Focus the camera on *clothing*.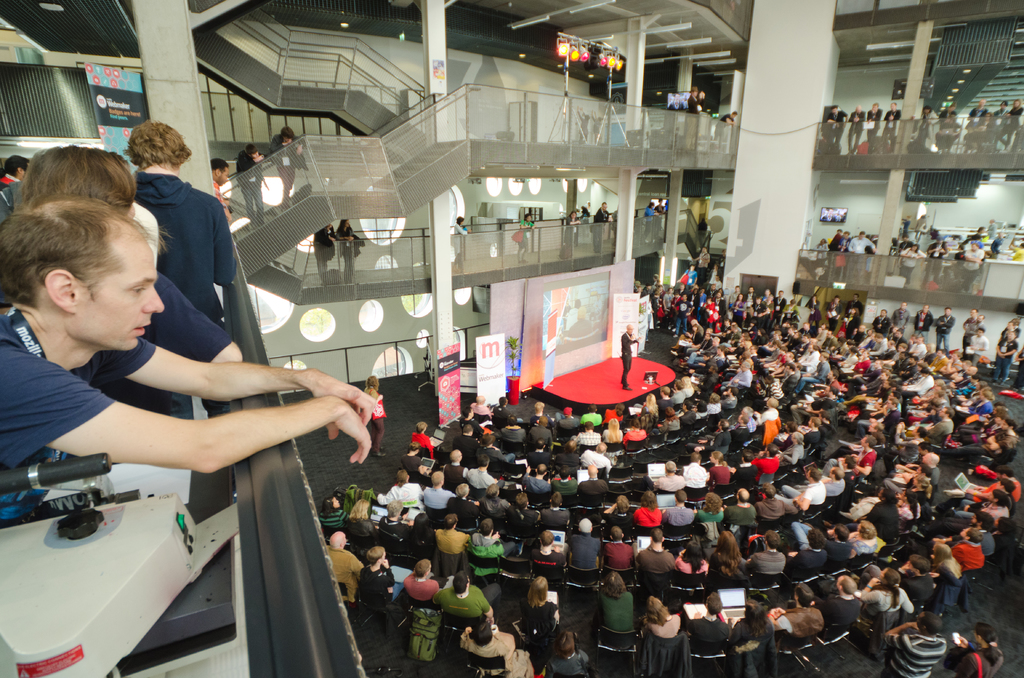
Focus region: (552,453,579,471).
